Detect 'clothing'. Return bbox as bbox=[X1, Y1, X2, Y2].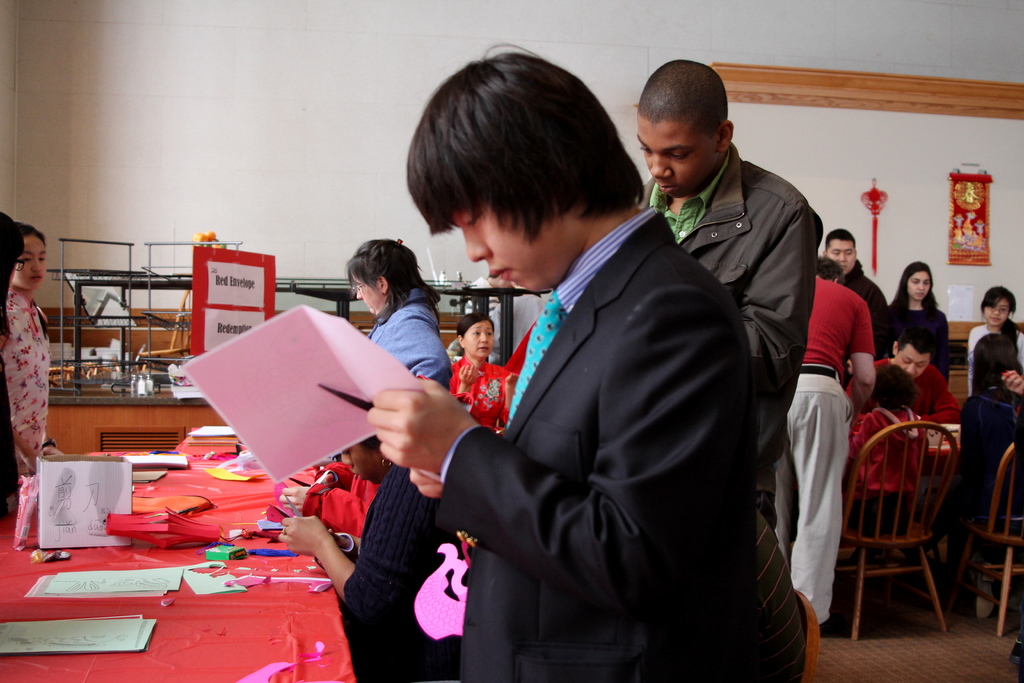
bbox=[638, 144, 823, 500].
